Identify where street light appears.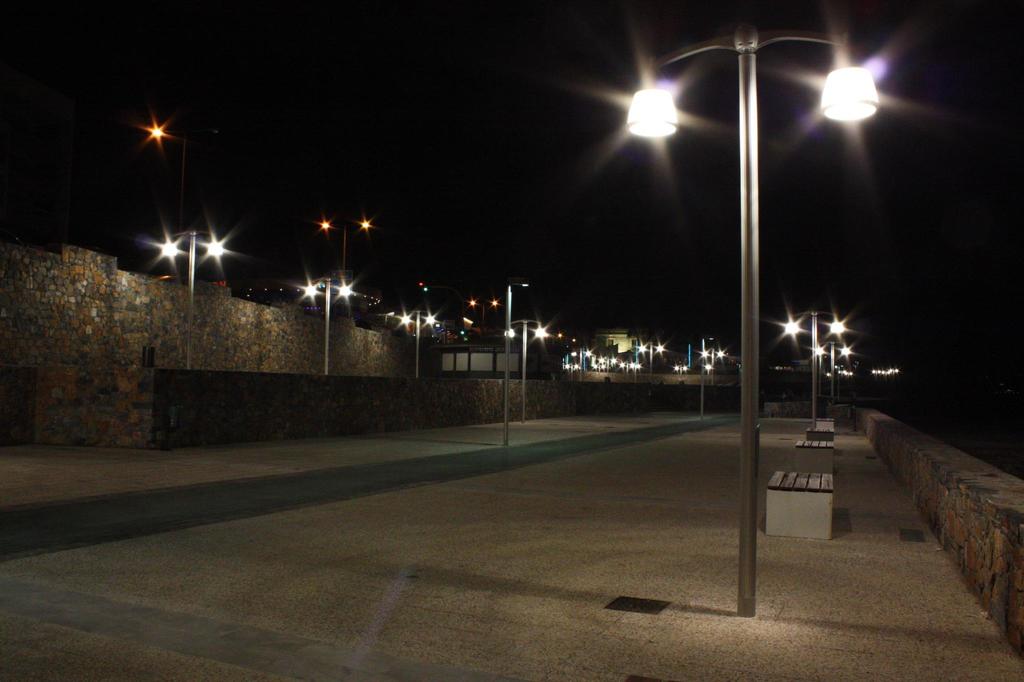
Appears at 504/280/528/446.
